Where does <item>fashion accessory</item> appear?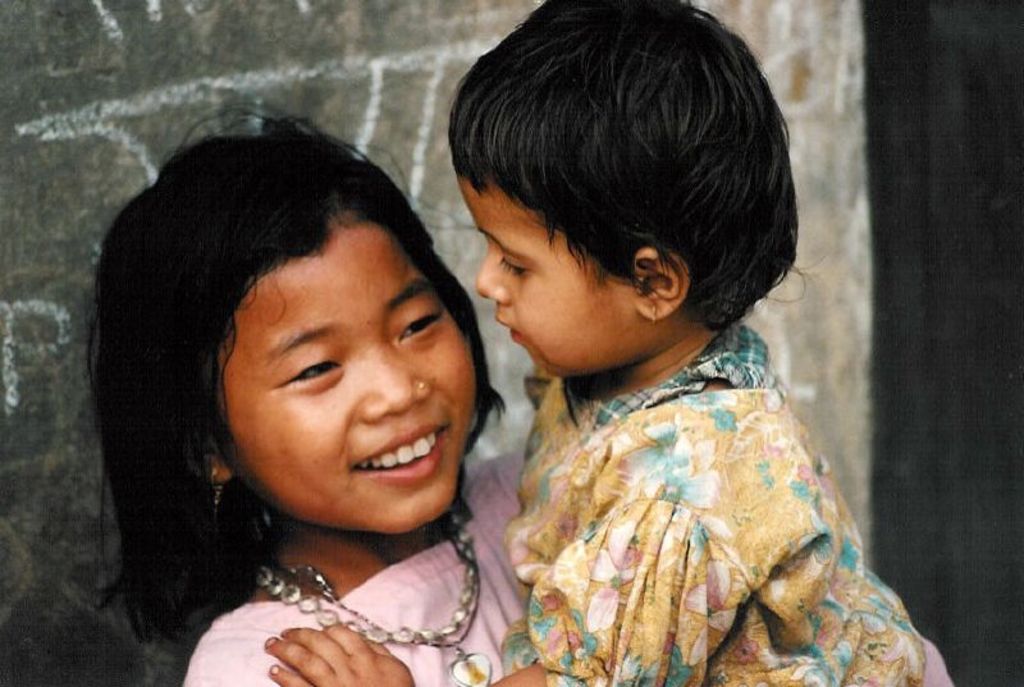
Appears at {"left": 250, "top": 503, "right": 484, "bottom": 646}.
